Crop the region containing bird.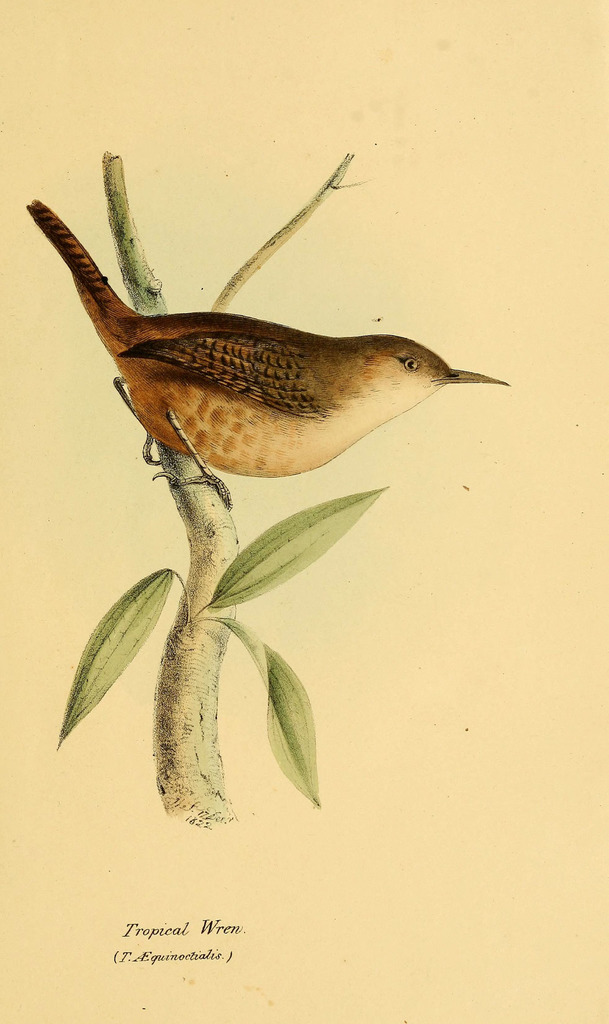
Crop region: left=23, top=170, right=519, bottom=506.
